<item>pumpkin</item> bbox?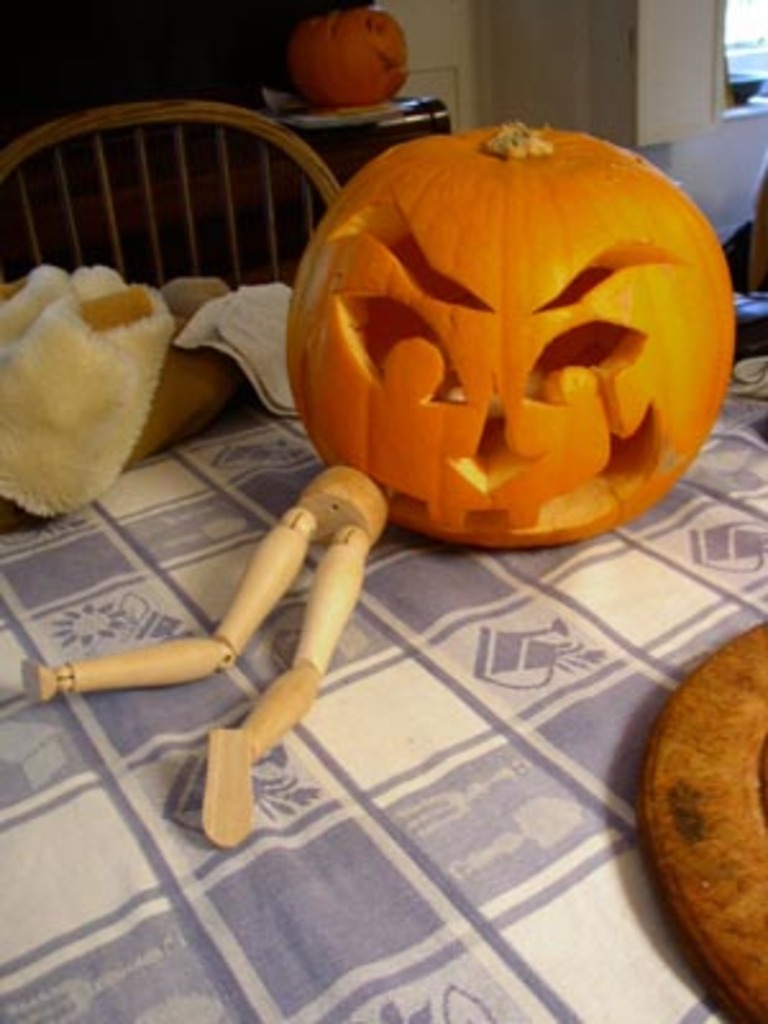
[289,10,404,110]
